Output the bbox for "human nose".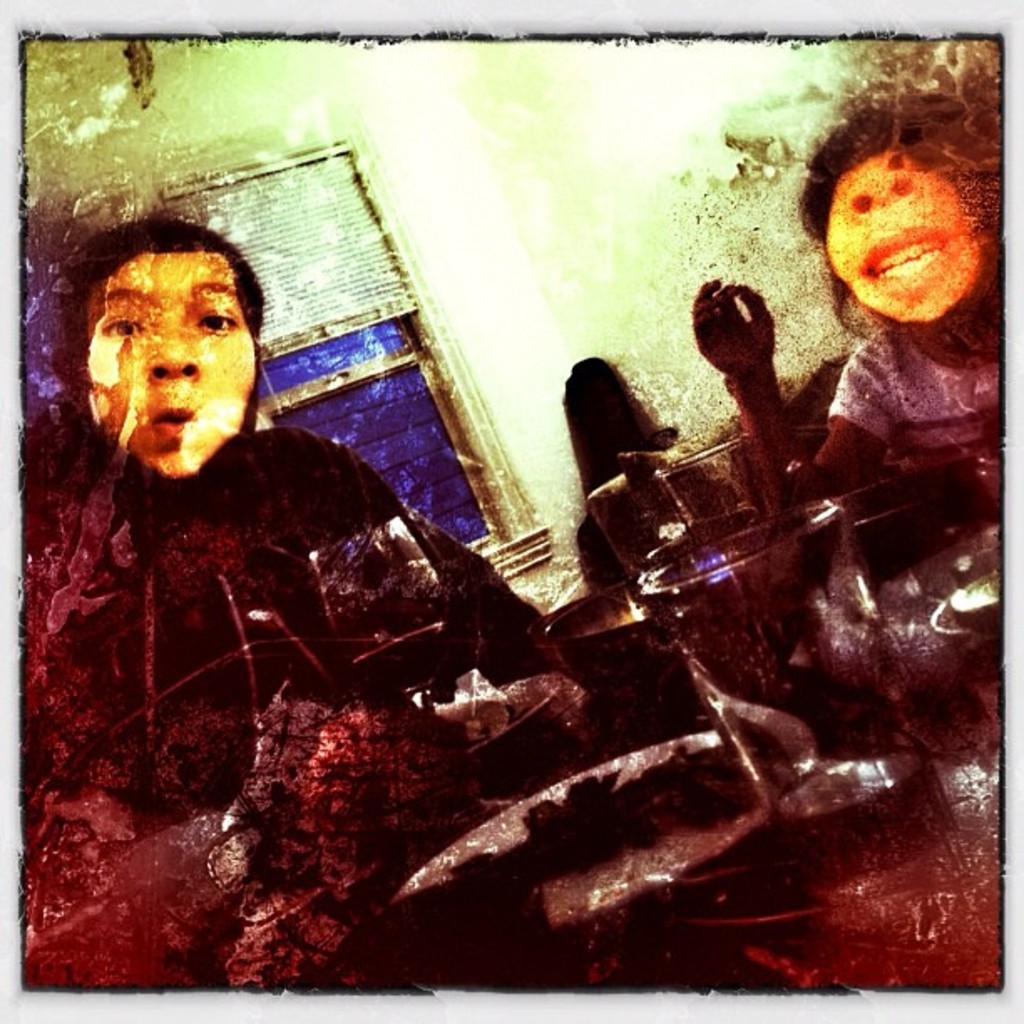
(147,306,202,383).
